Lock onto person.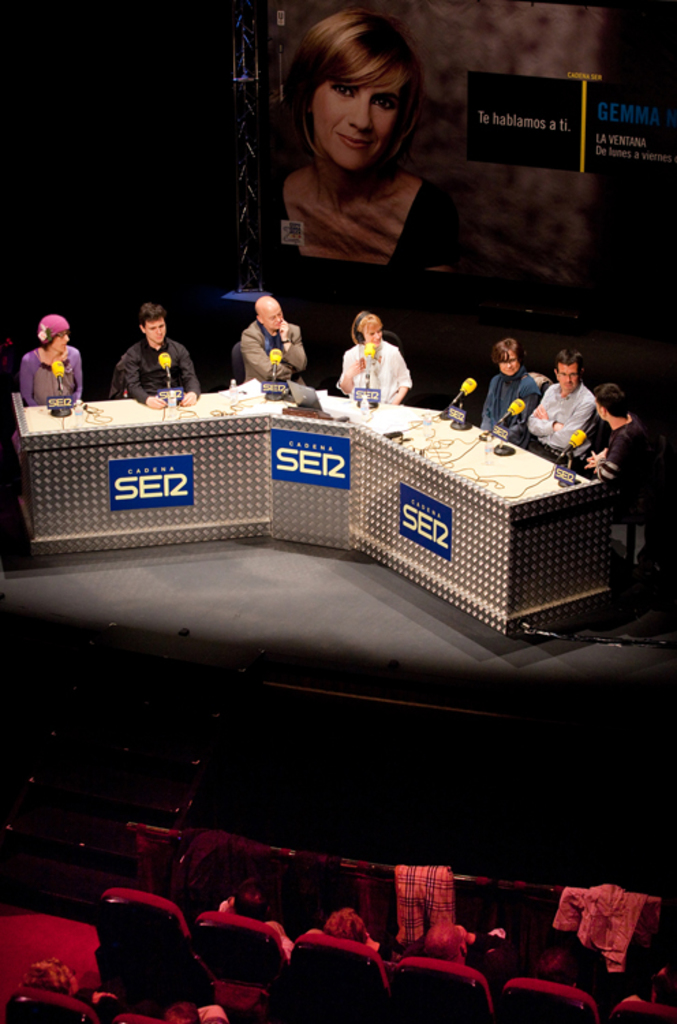
Locked: rect(530, 352, 590, 455).
